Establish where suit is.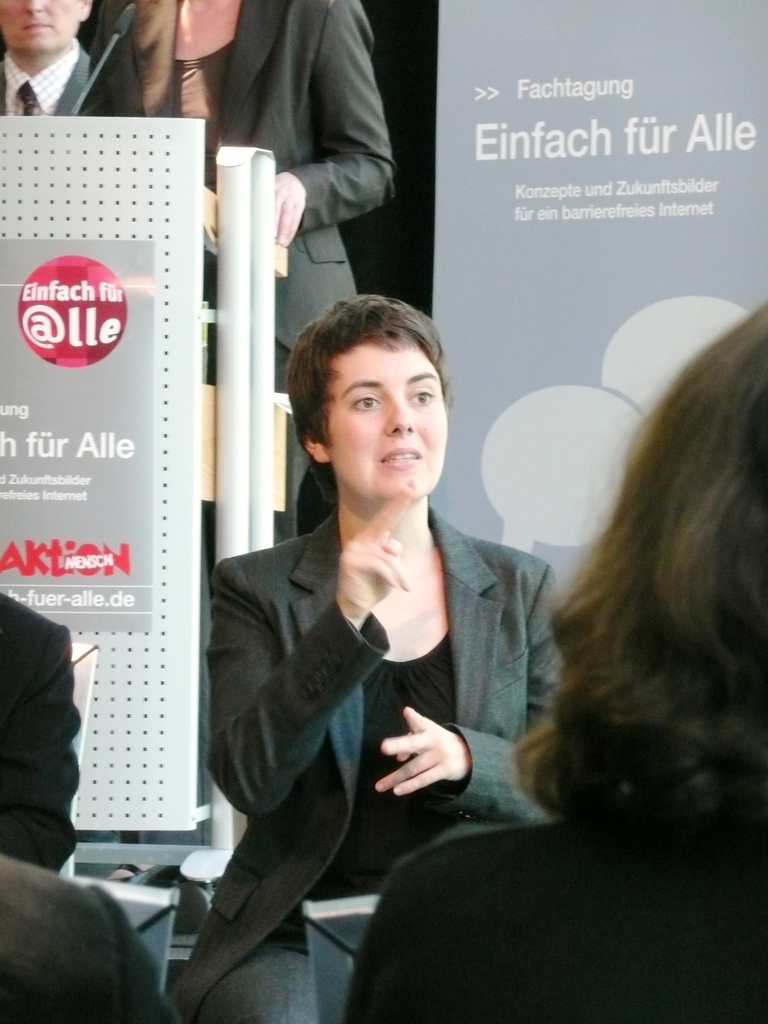
Established at {"left": 221, "top": 469, "right": 588, "bottom": 923}.
